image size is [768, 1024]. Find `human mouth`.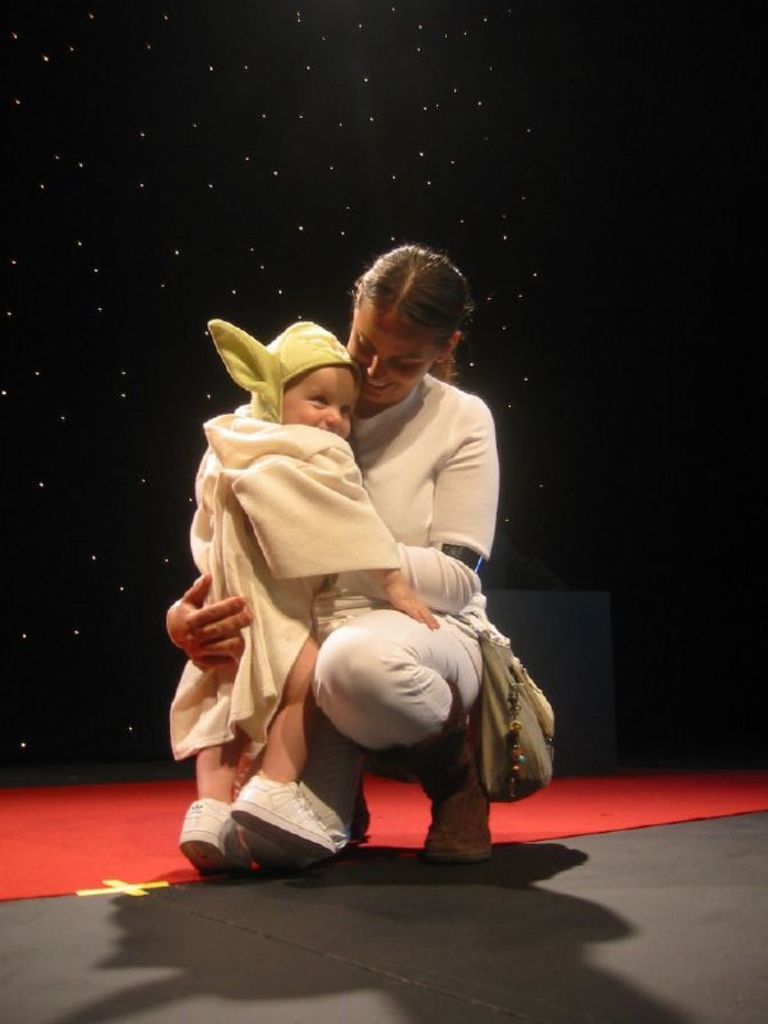
357, 371, 393, 393.
